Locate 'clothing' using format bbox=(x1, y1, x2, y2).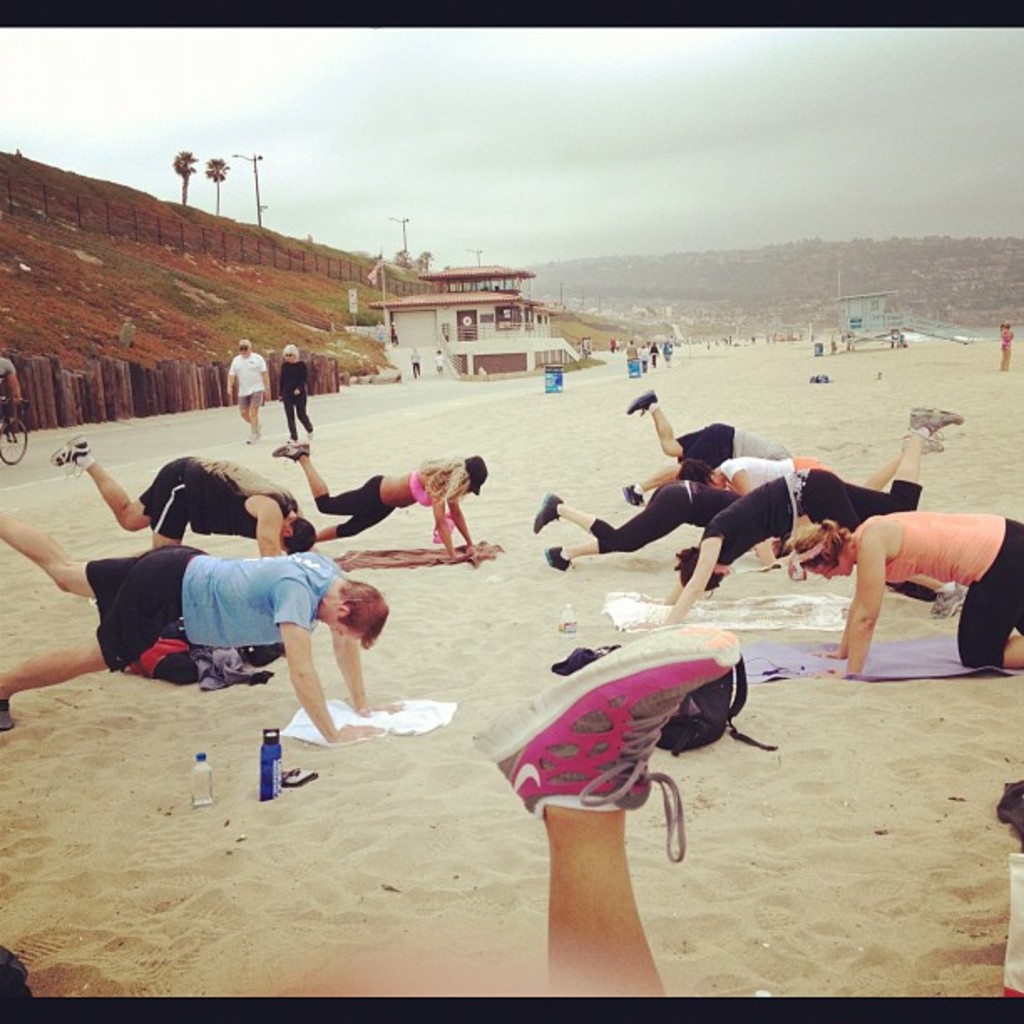
bbox=(678, 415, 791, 465).
